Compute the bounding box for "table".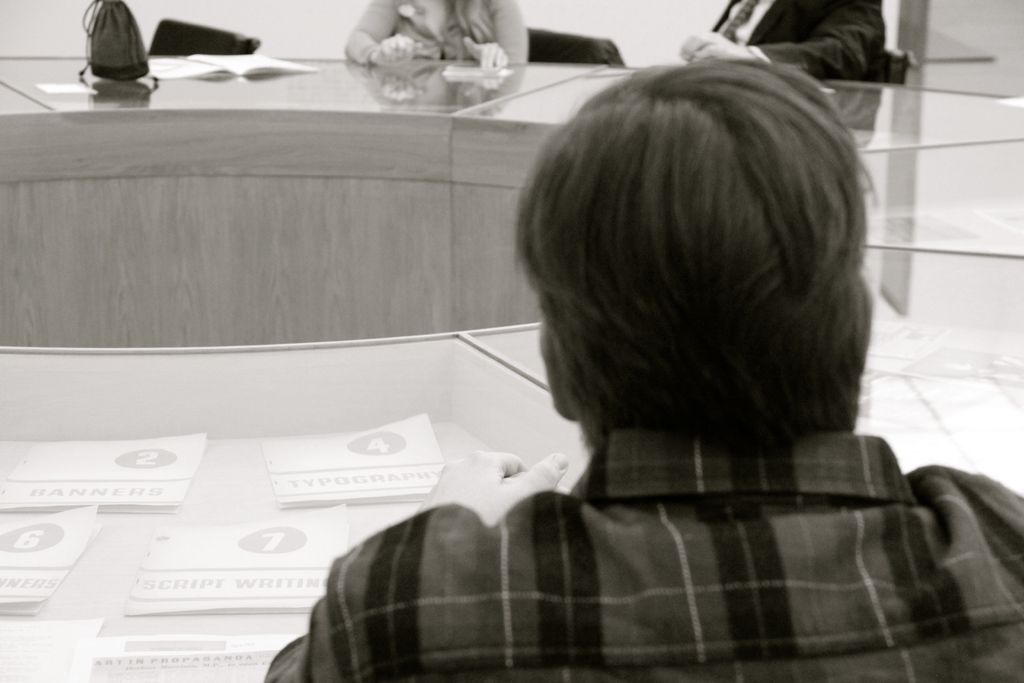
l=0, t=324, r=597, b=682.
